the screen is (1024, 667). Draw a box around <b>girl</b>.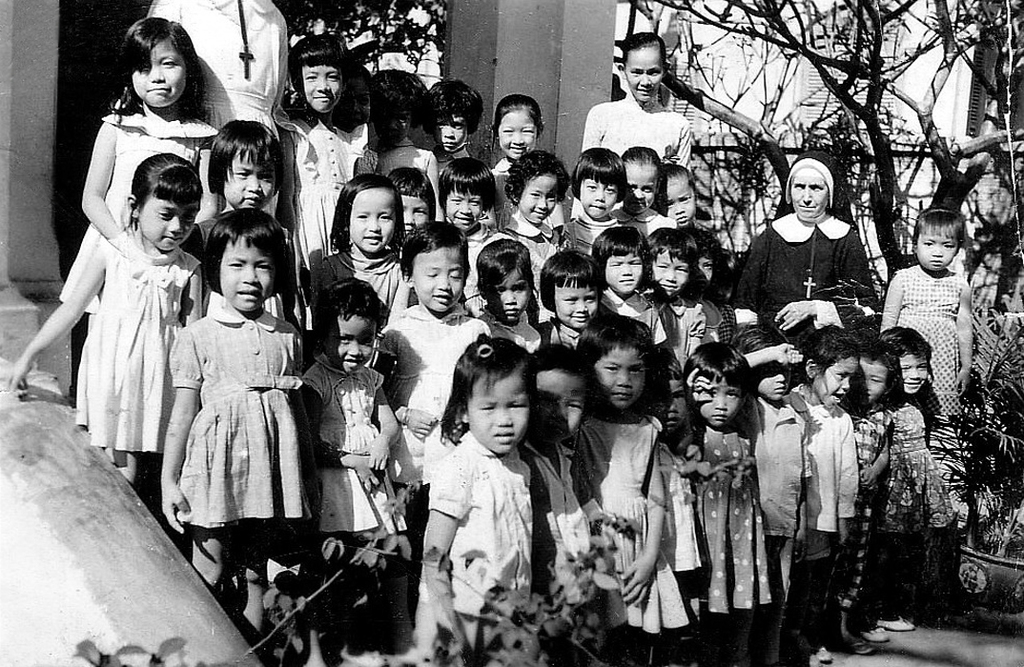
BBox(614, 147, 679, 238).
